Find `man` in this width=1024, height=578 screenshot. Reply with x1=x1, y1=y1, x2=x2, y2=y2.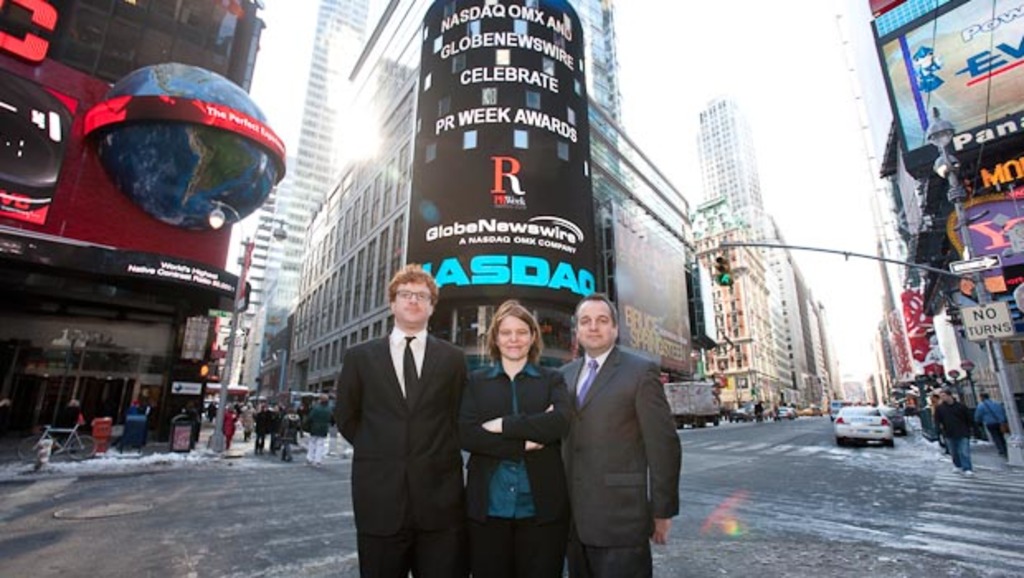
x1=545, y1=294, x2=694, y2=571.
